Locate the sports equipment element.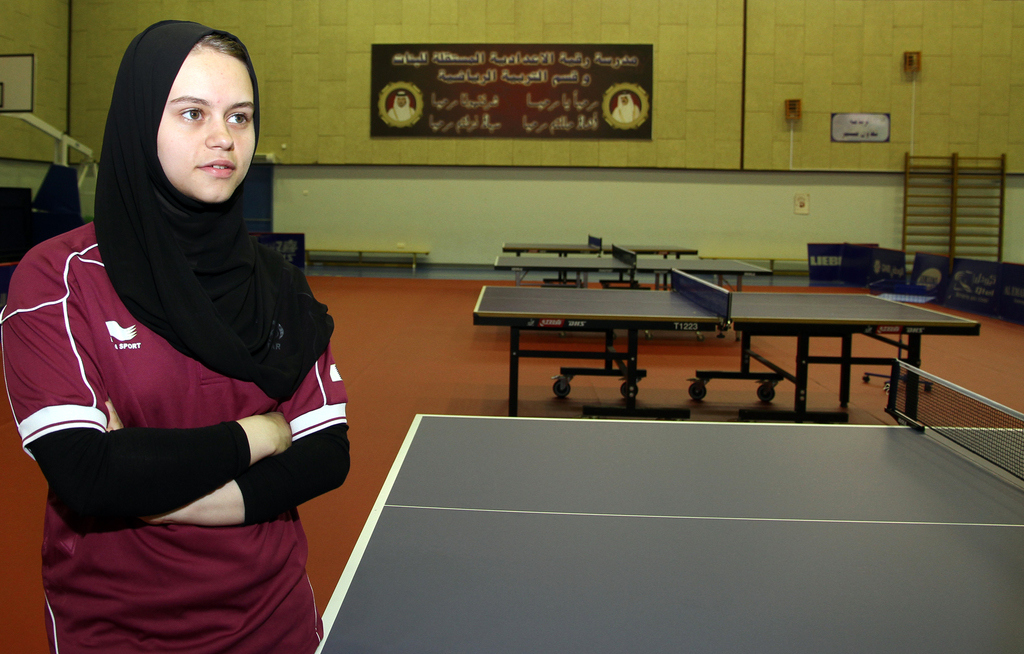
Element bbox: box=[669, 265, 733, 322].
